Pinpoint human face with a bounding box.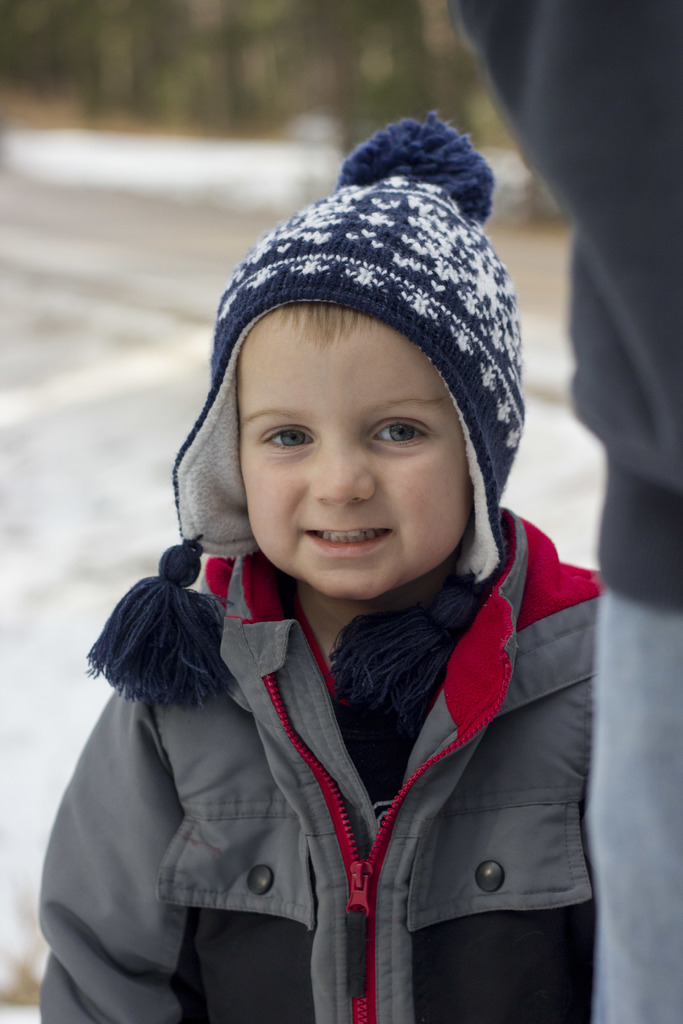
rect(240, 307, 471, 607).
